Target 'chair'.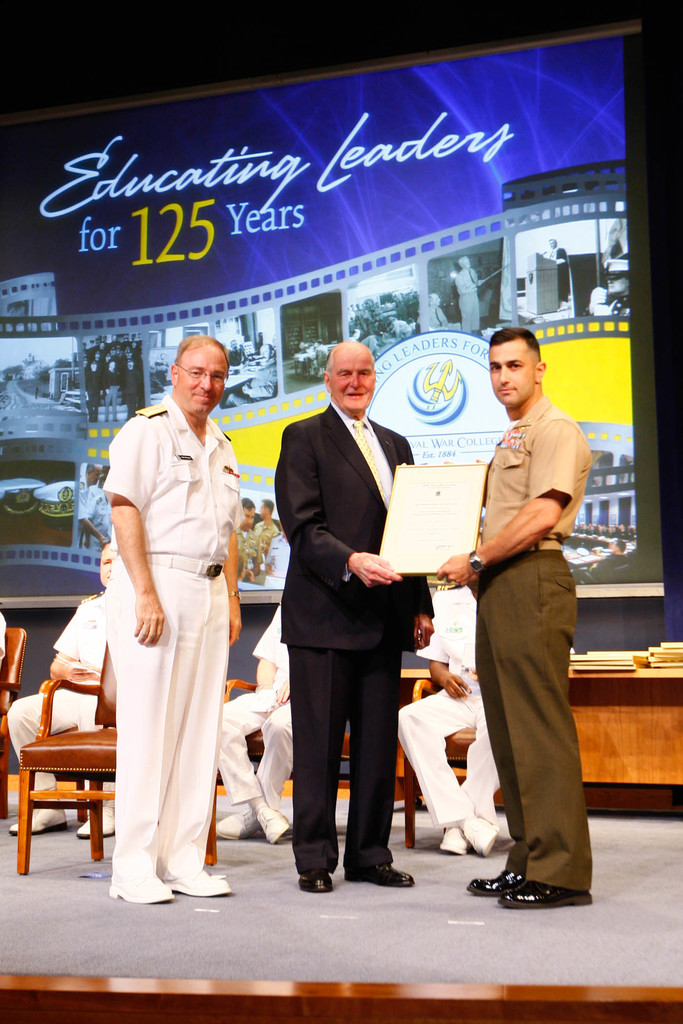
Target region: [x1=12, y1=639, x2=219, y2=873].
